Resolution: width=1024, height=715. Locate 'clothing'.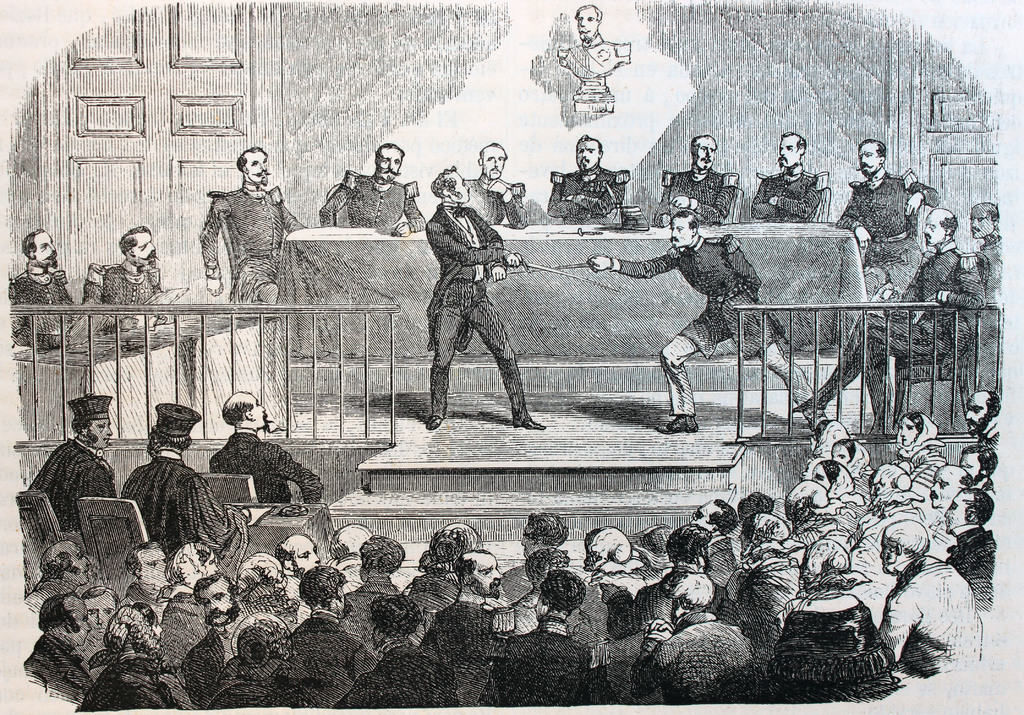
(x1=880, y1=555, x2=988, y2=675).
